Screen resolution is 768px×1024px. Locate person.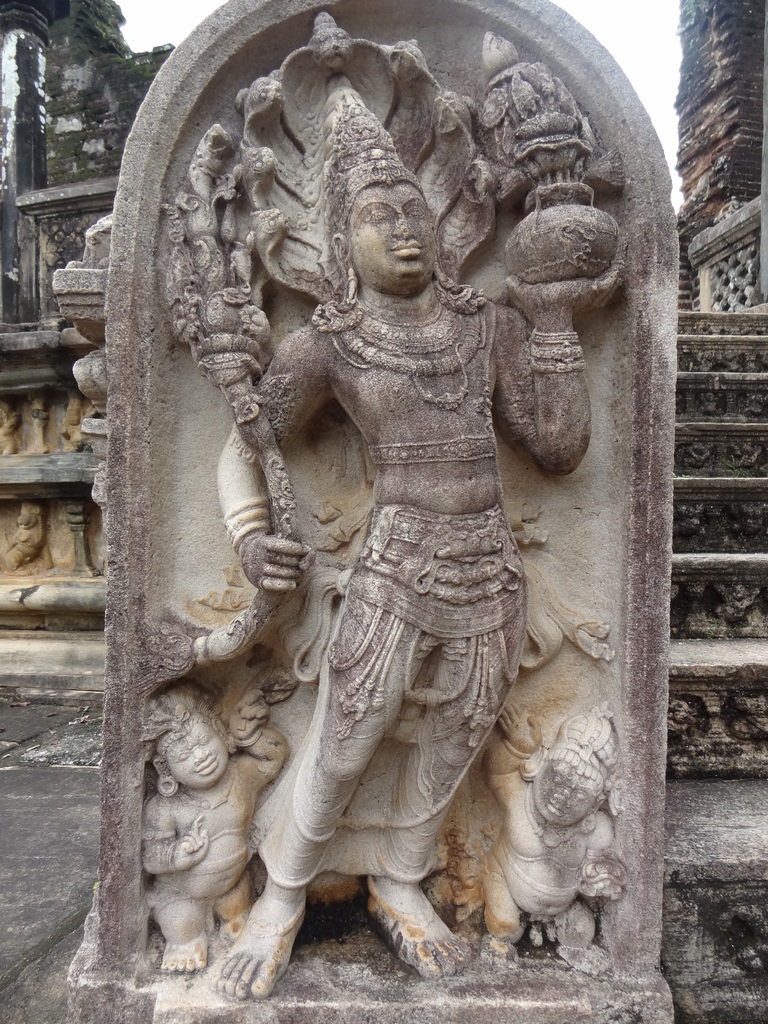
(x1=135, y1=686, x2=308, y2=980).
